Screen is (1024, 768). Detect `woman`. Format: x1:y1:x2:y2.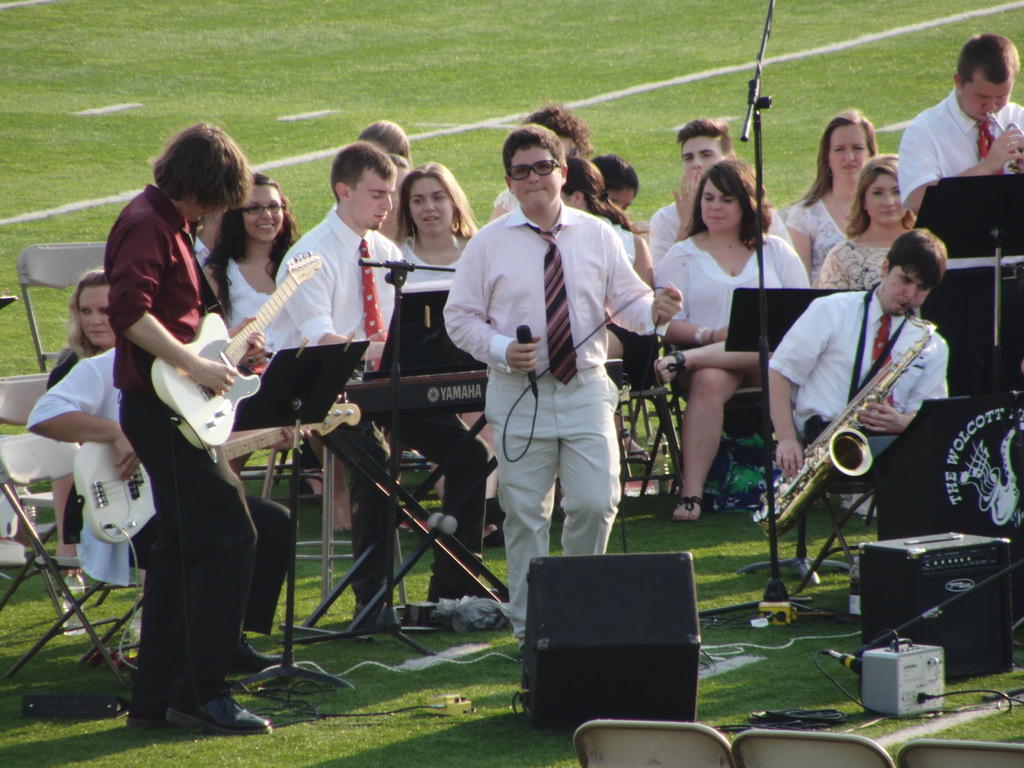
556:155:653:455.
